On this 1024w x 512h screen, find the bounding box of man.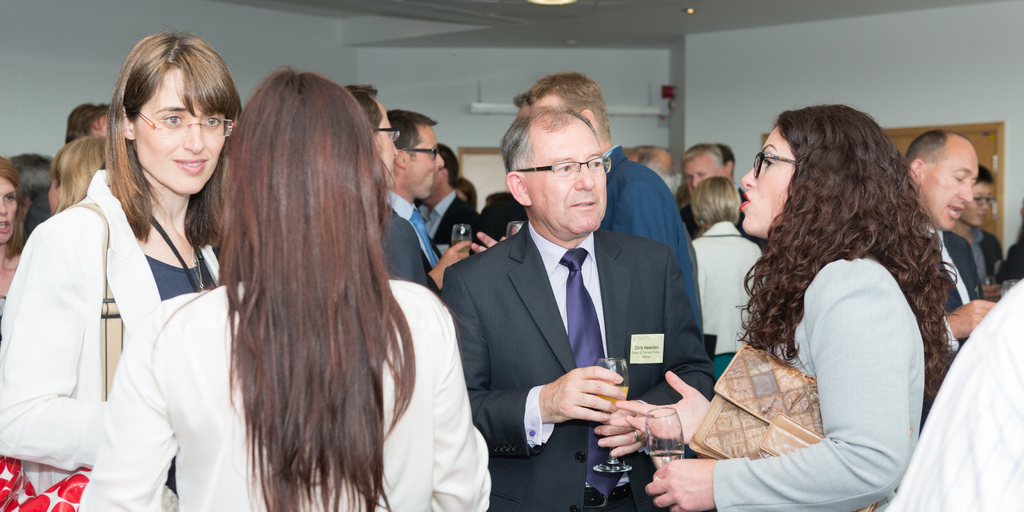
Bounding box: 510,70,706,340.
